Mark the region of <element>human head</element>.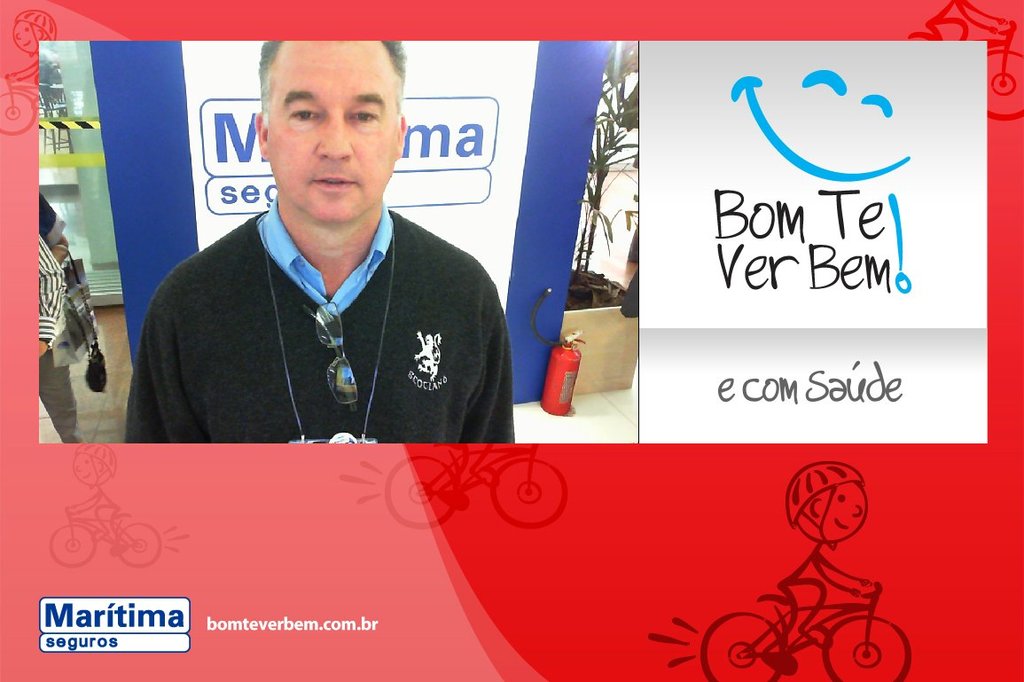
Region: 786, 459, 869, 545.
